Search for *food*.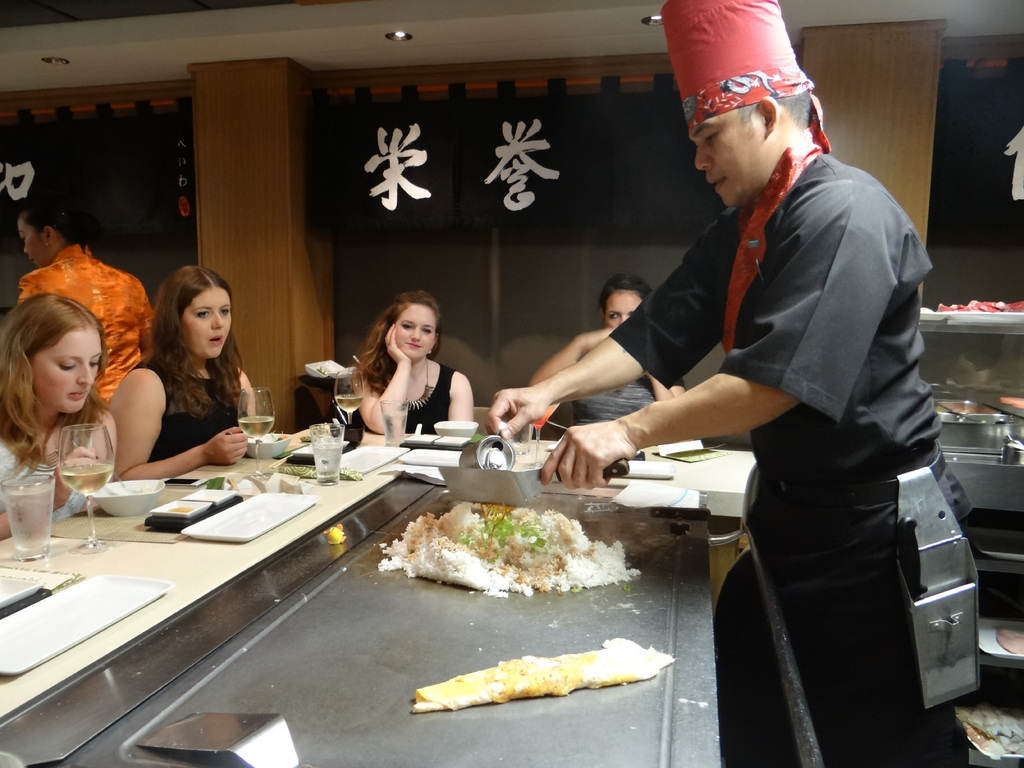
Found at (996, 621, 1023, 655).
